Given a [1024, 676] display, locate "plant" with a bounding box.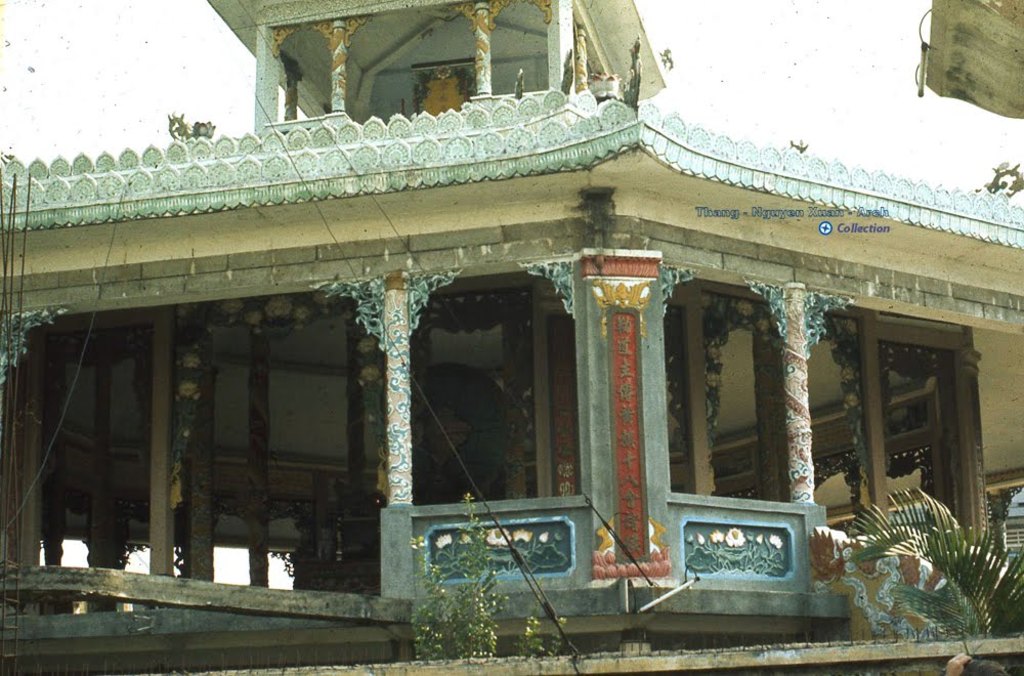
Located: (831, 469, 992, 631).
